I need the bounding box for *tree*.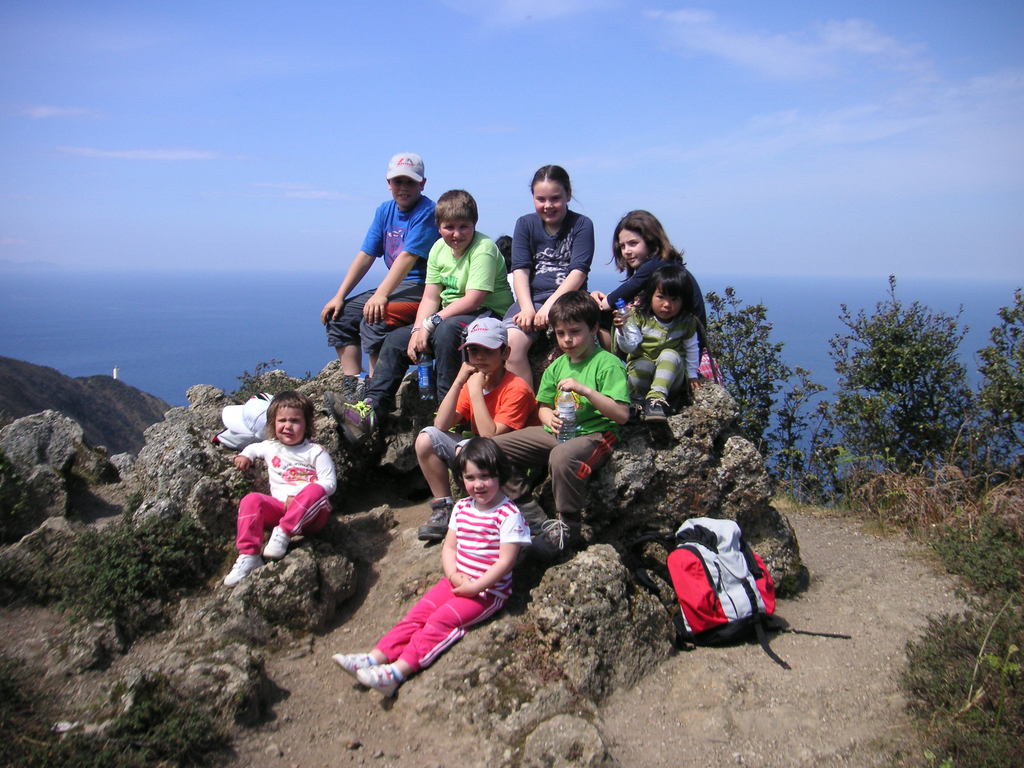
Here it is: BBox(822, 274, 975, 532).
